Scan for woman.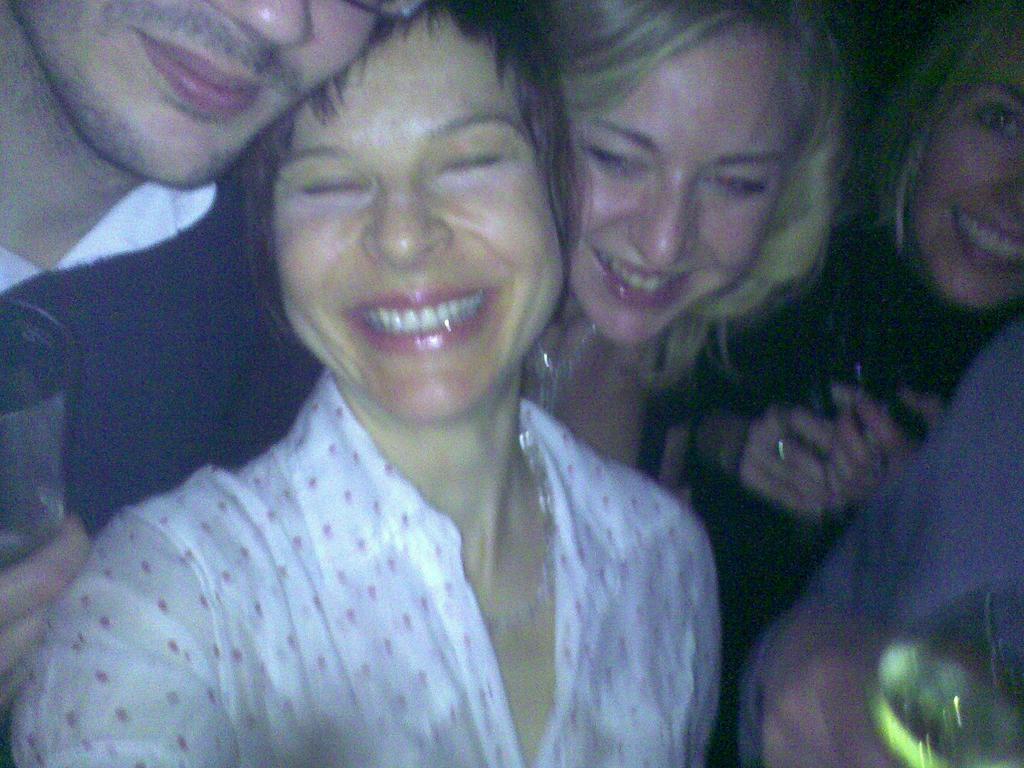
Scan result: crop(523, 0, 820, 476).
